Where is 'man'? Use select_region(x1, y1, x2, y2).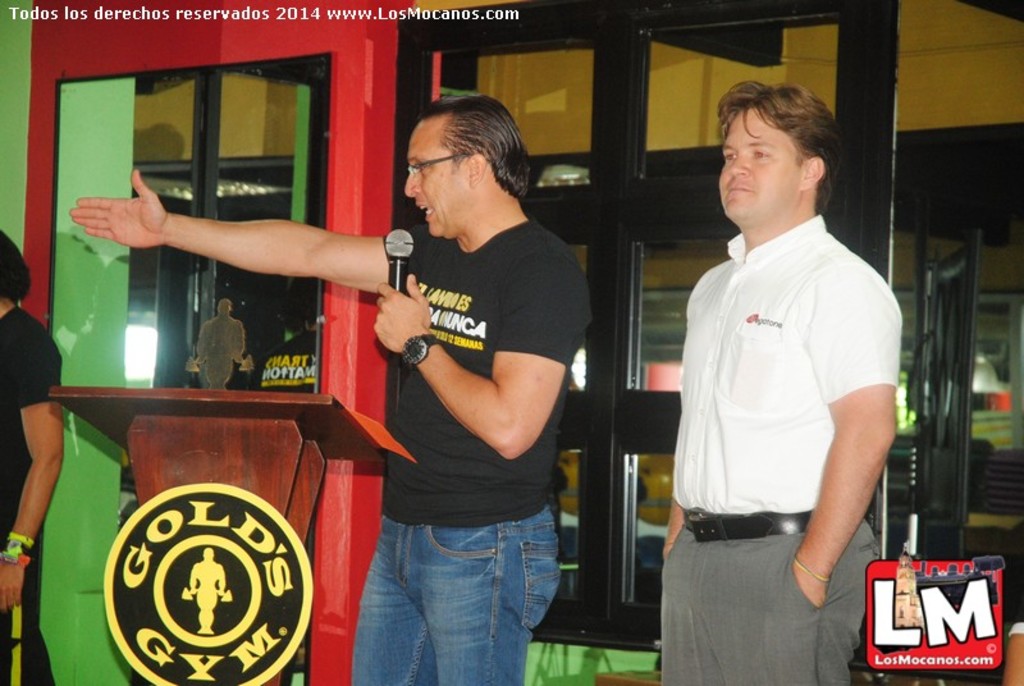
select_region(72, 88, 602, 685).
